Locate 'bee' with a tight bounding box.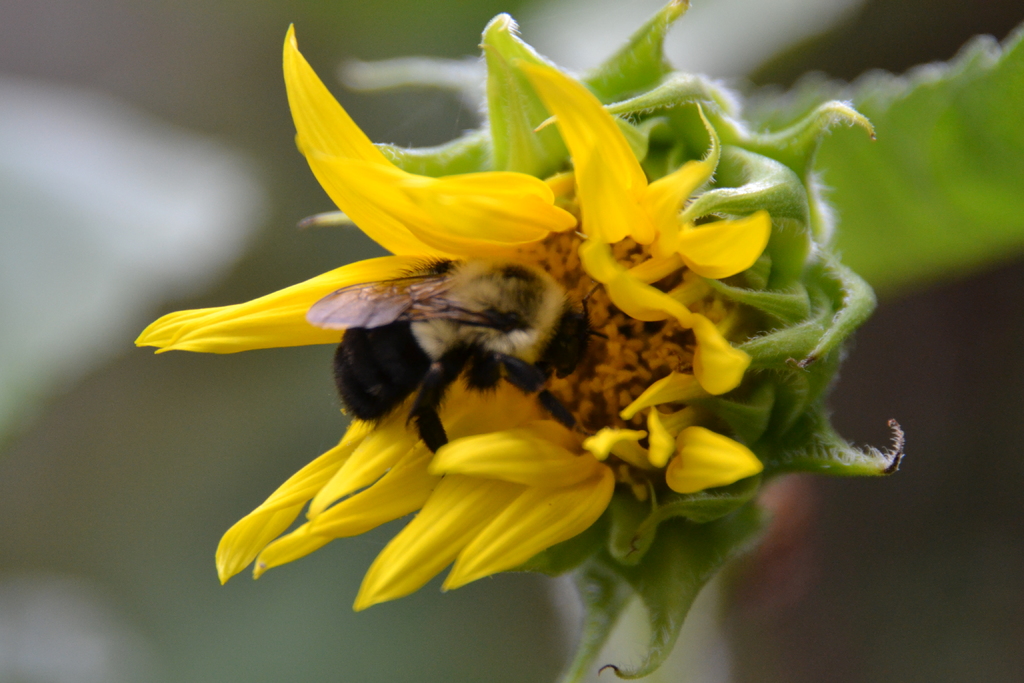
(left=210, top=237, right=607, bottom=545).
